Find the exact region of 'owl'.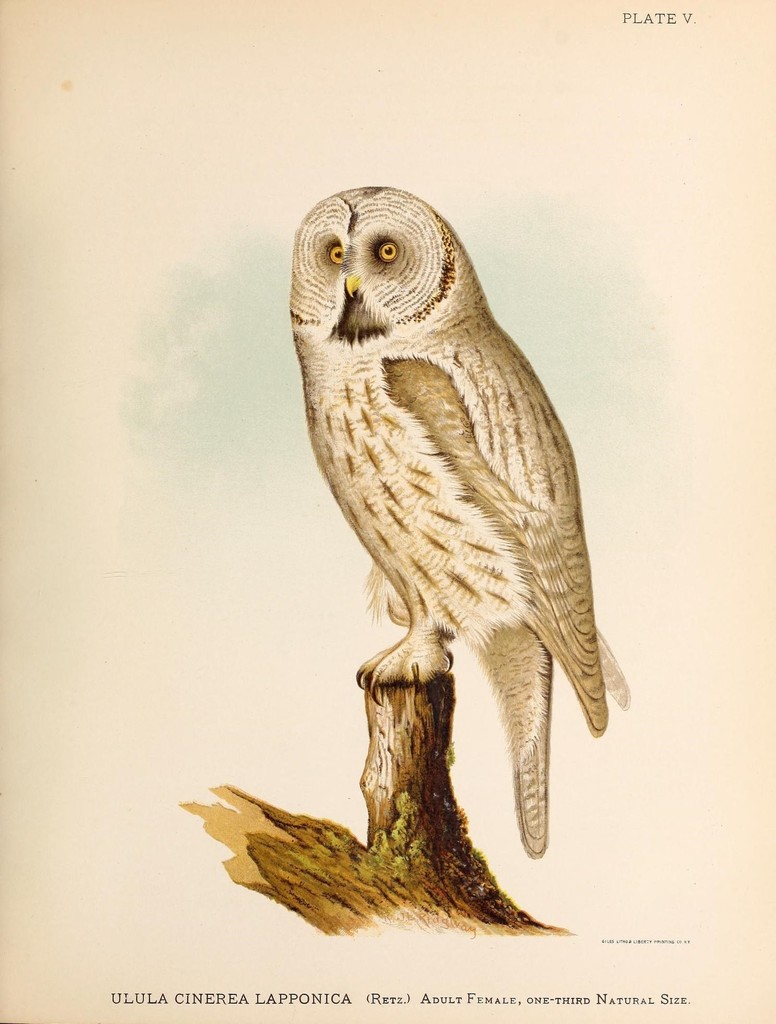
Exact region: {"left": 286, "top": 183, "right": 631, "bottom": 862}.
